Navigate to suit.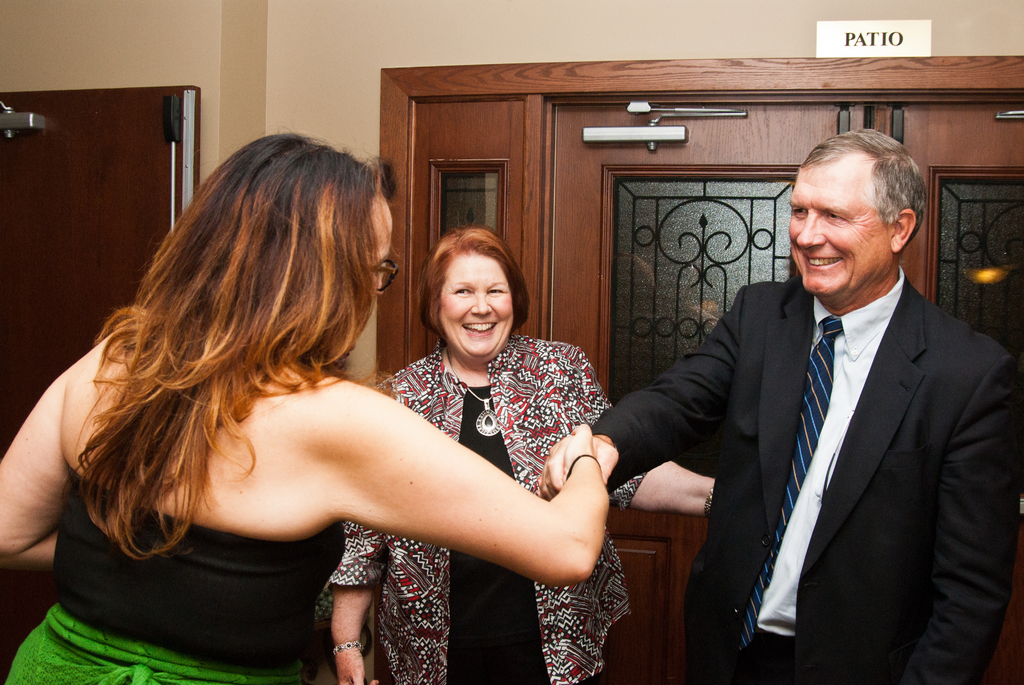
Navigation target: locate(619, 154, 1008, 684).
